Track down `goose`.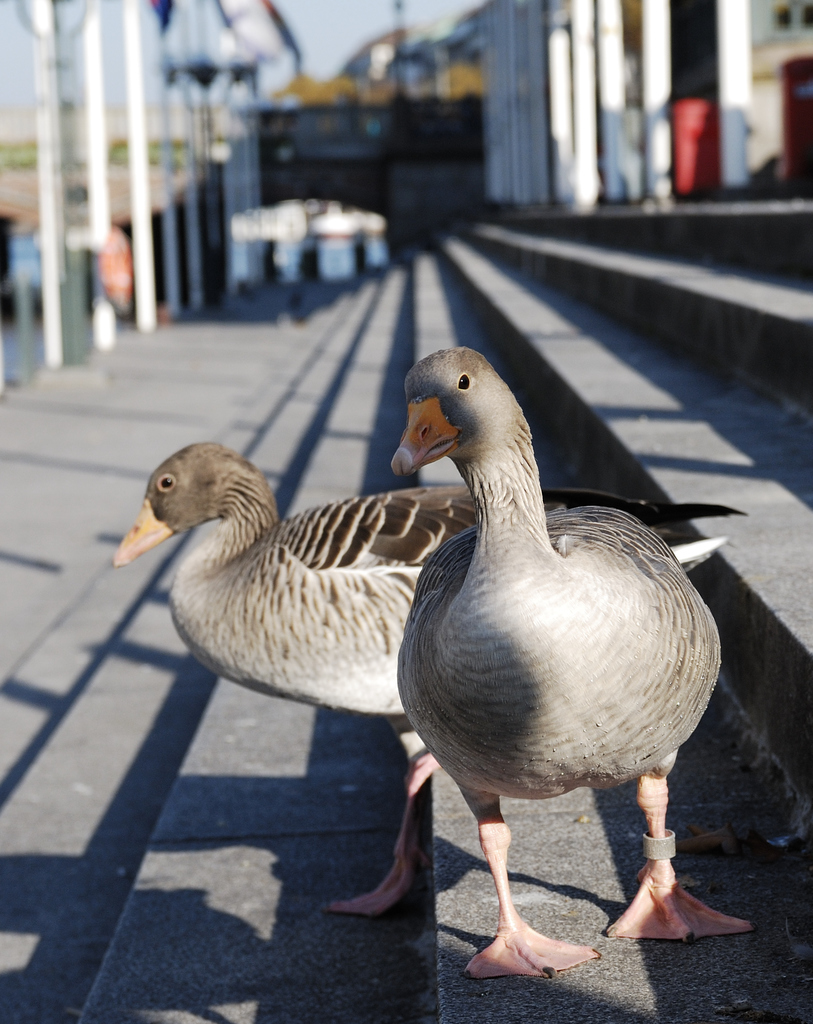
Tracked to bbox(110, 442, 726, 921).
